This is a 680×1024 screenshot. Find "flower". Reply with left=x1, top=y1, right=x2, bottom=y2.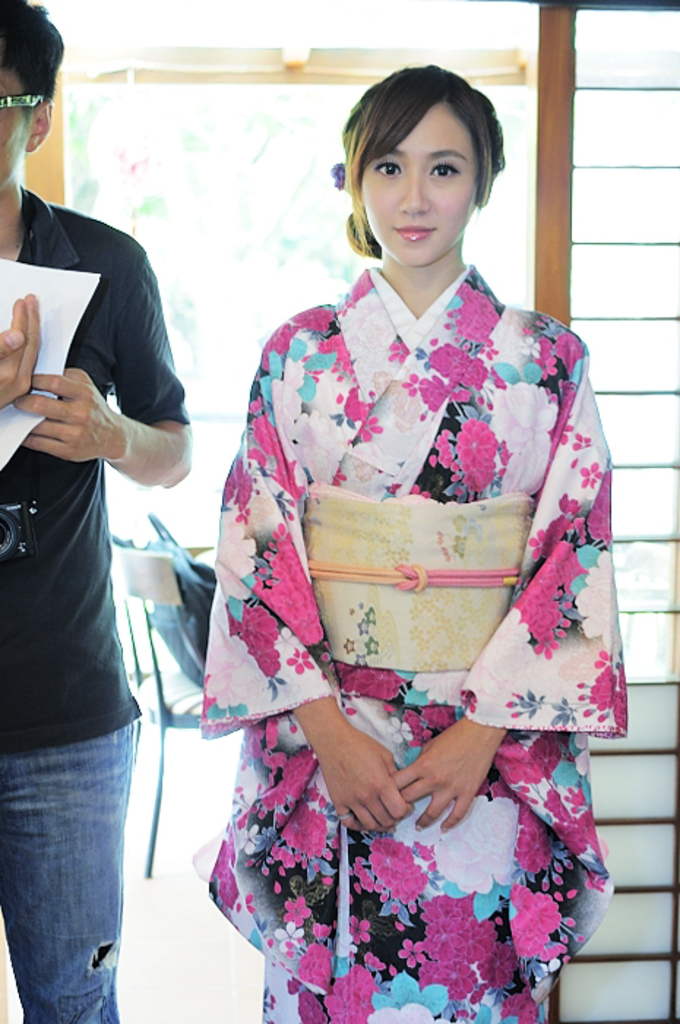
left=575, top=455, right=600, bottom=484.
